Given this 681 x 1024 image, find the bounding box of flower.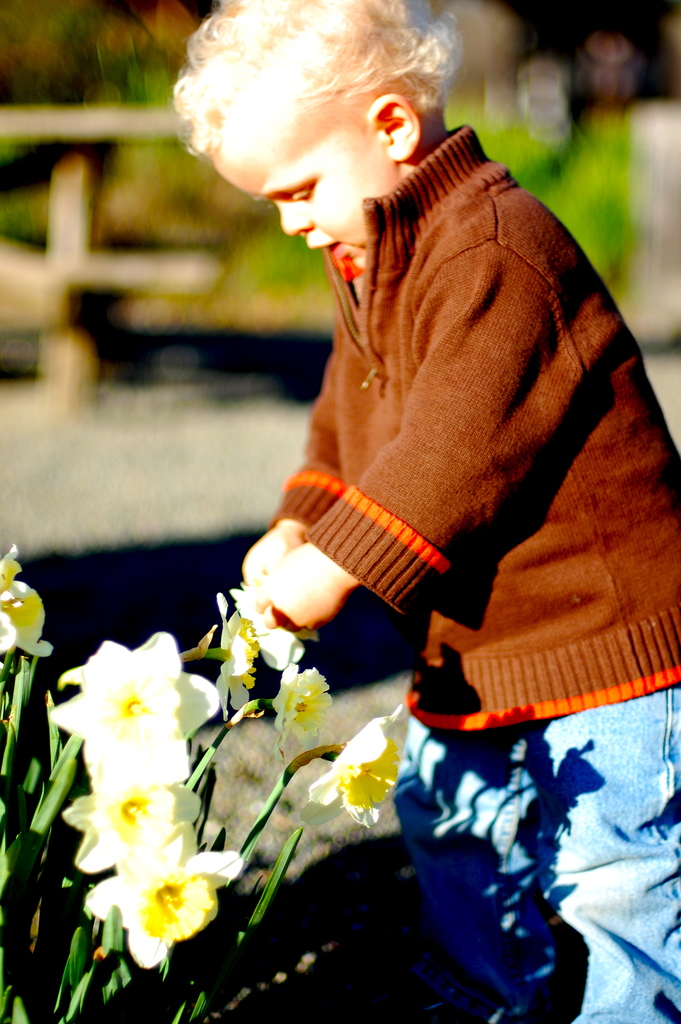
locate(0, 533, 55, 666).
